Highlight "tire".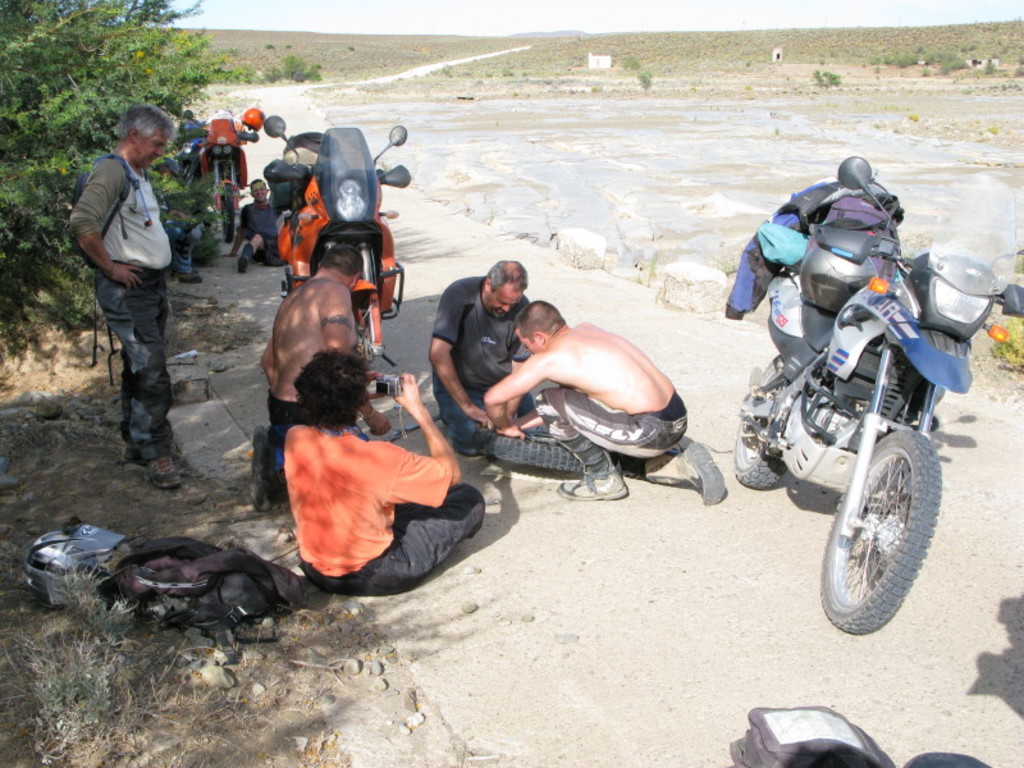
Highlighted region: l=218, t=178, r=241, b=242.
